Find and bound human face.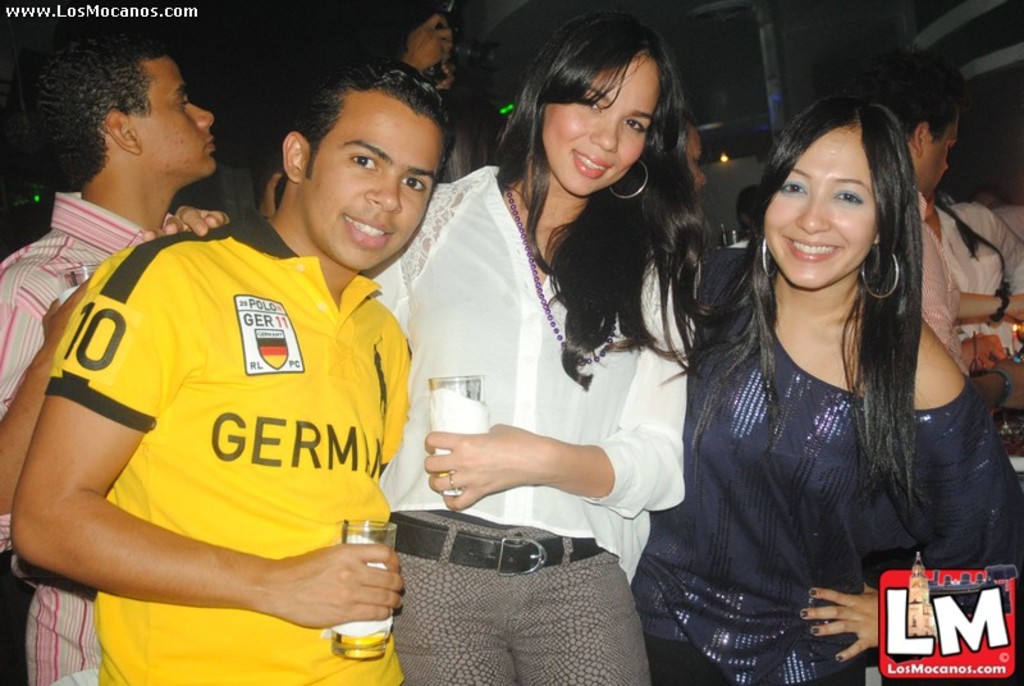
Bound: [128, 55, 215, 178].
